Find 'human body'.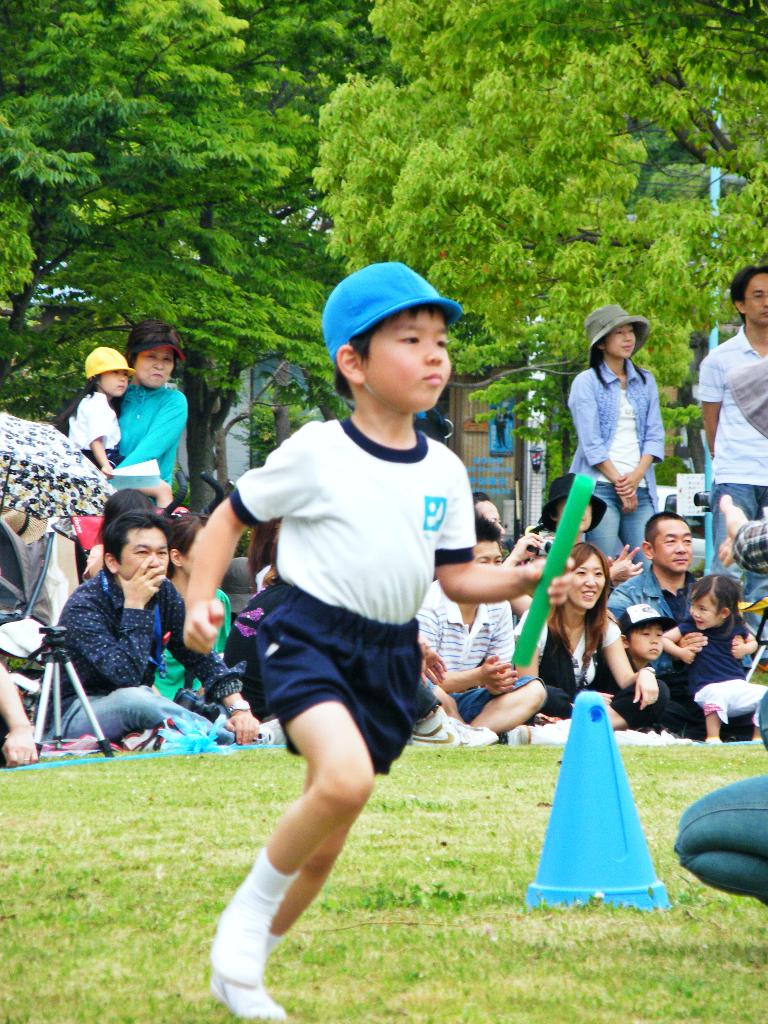
x1=655, y1=621, x2=767, y2=742.
